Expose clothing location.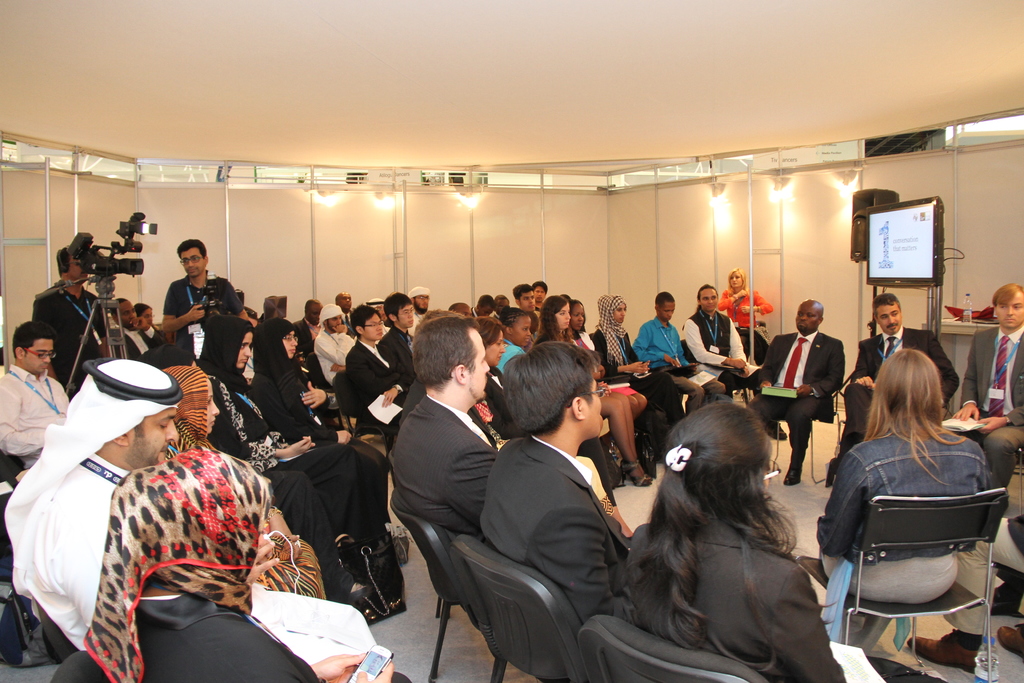
Exposed at 605:516:847:682.
